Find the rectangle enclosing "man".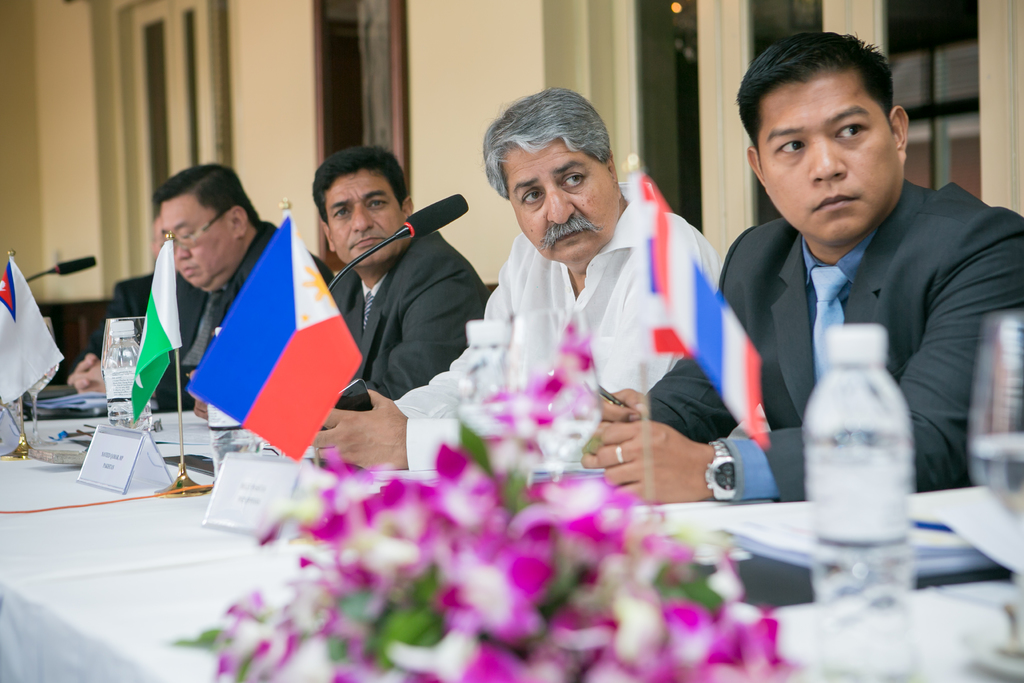
{"left": 76, "top": 171, "right": 341, "bottom": 411}.
